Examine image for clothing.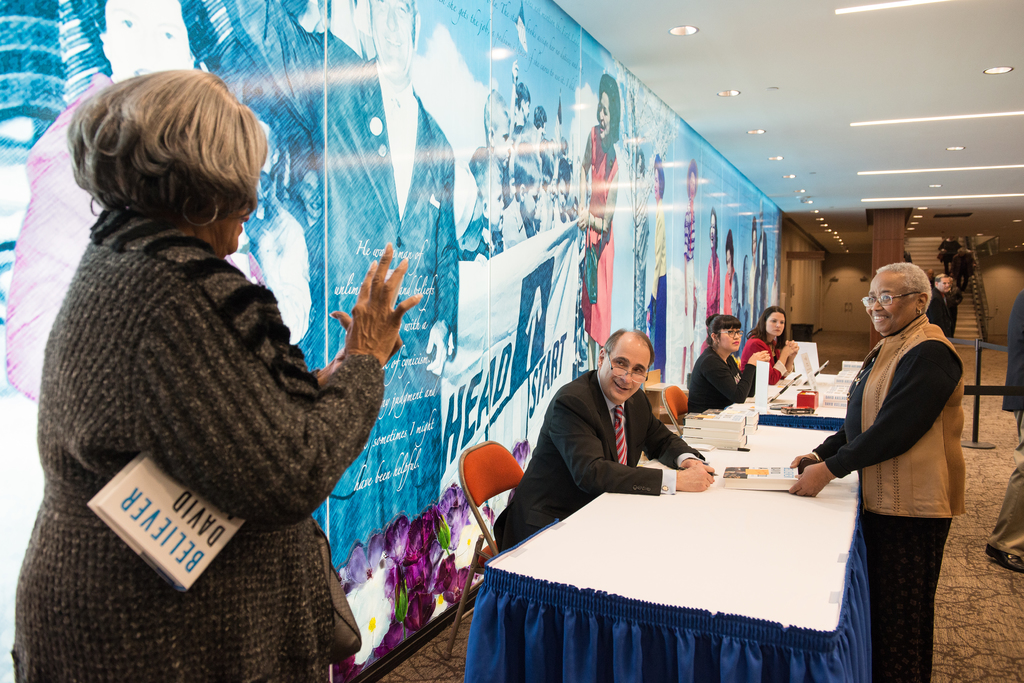
Examination result: locate(491, 370, 706, 555).
